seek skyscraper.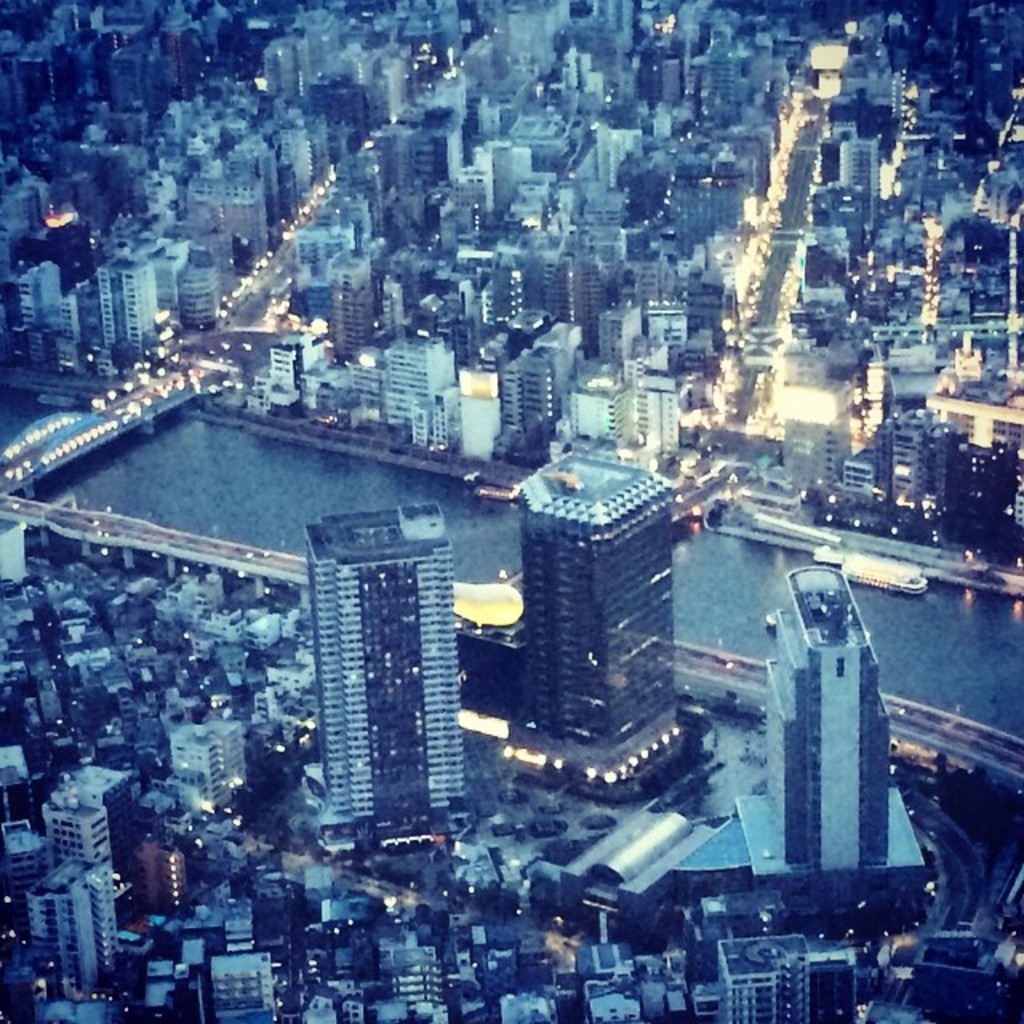
30/851/120/981.
